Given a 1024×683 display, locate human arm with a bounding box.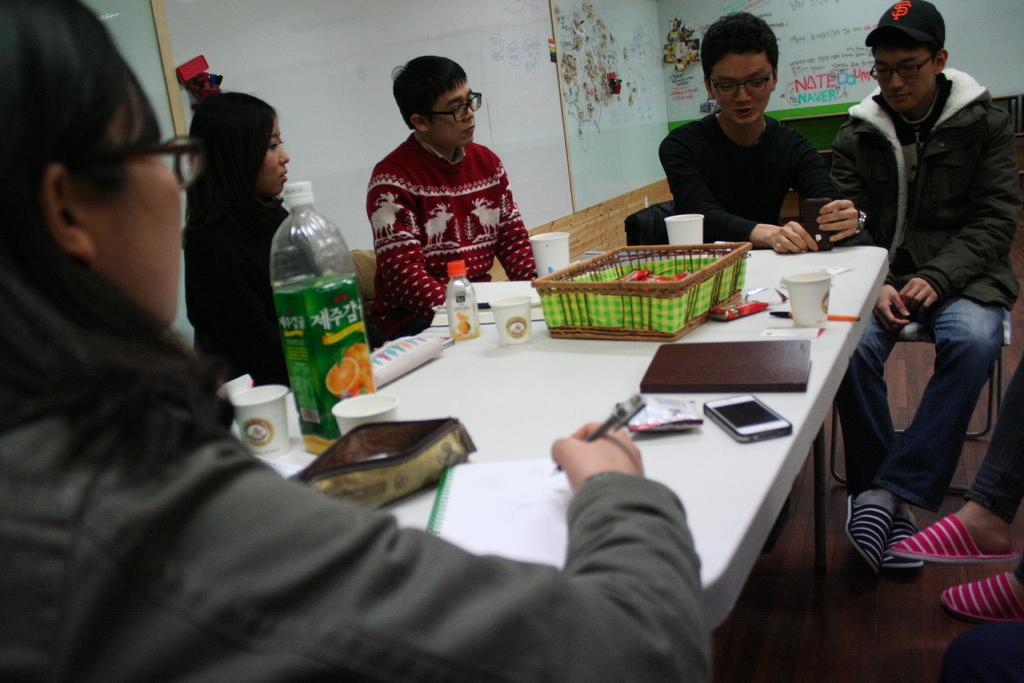
Located: 901,106,1023,318.
